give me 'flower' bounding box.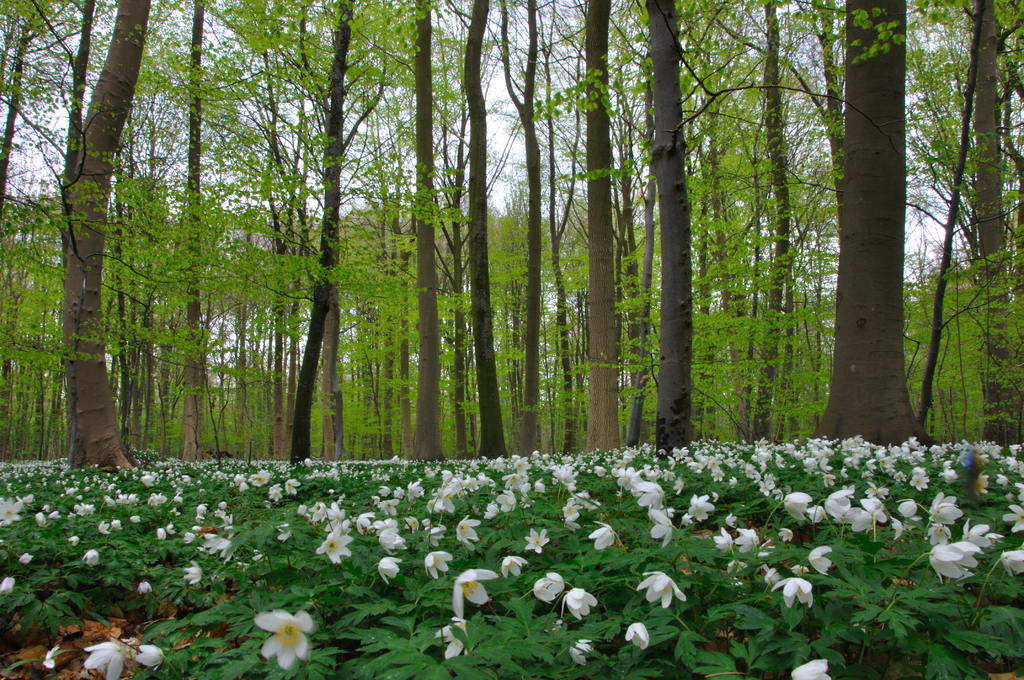
[140, 468, 154, 482].
